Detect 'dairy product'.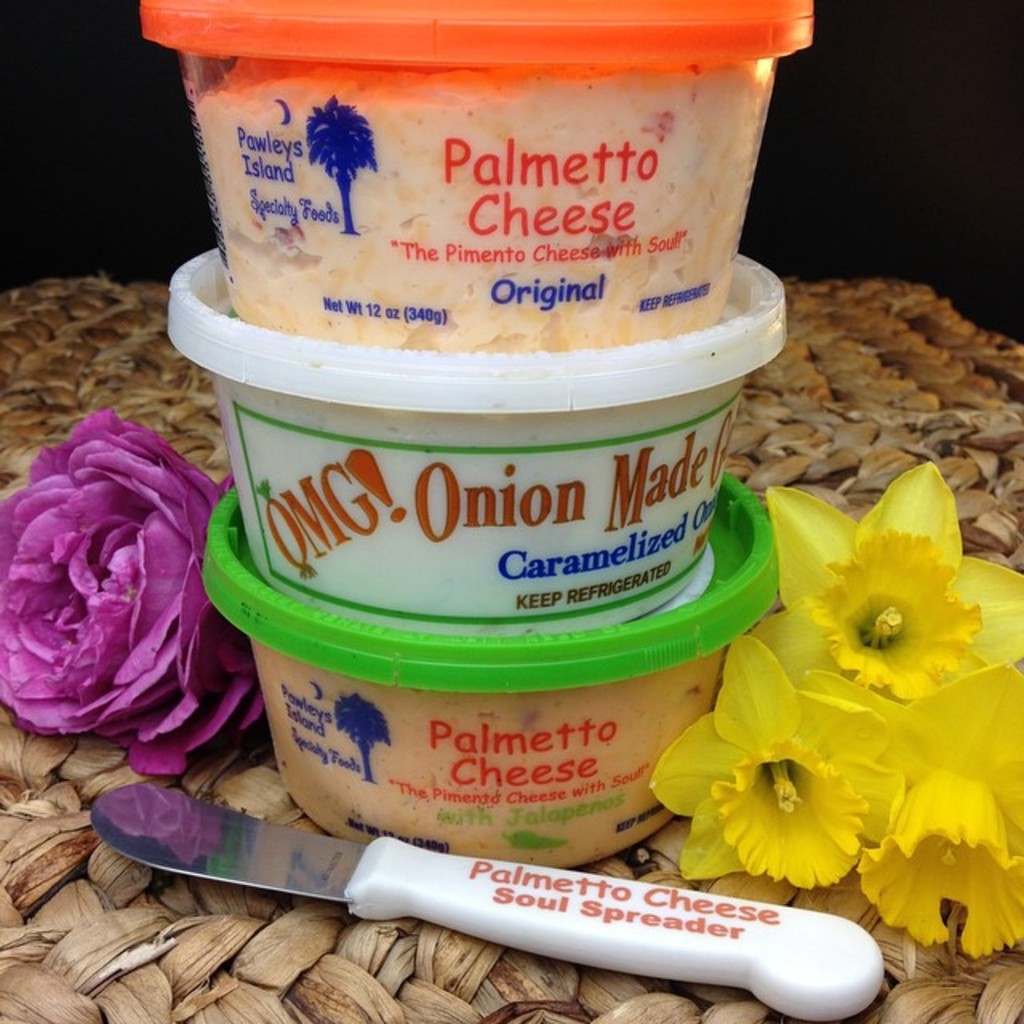
Detected at 176:64:776:346.
